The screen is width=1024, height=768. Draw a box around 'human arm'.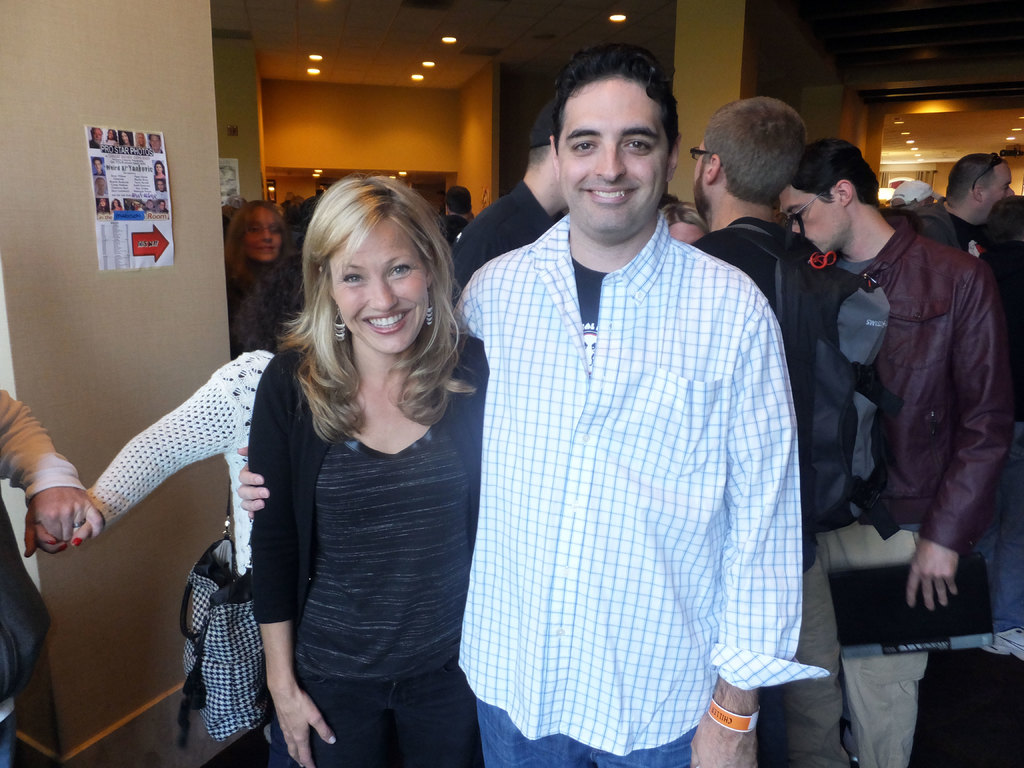
select_region(0, 389, 108, 565).
